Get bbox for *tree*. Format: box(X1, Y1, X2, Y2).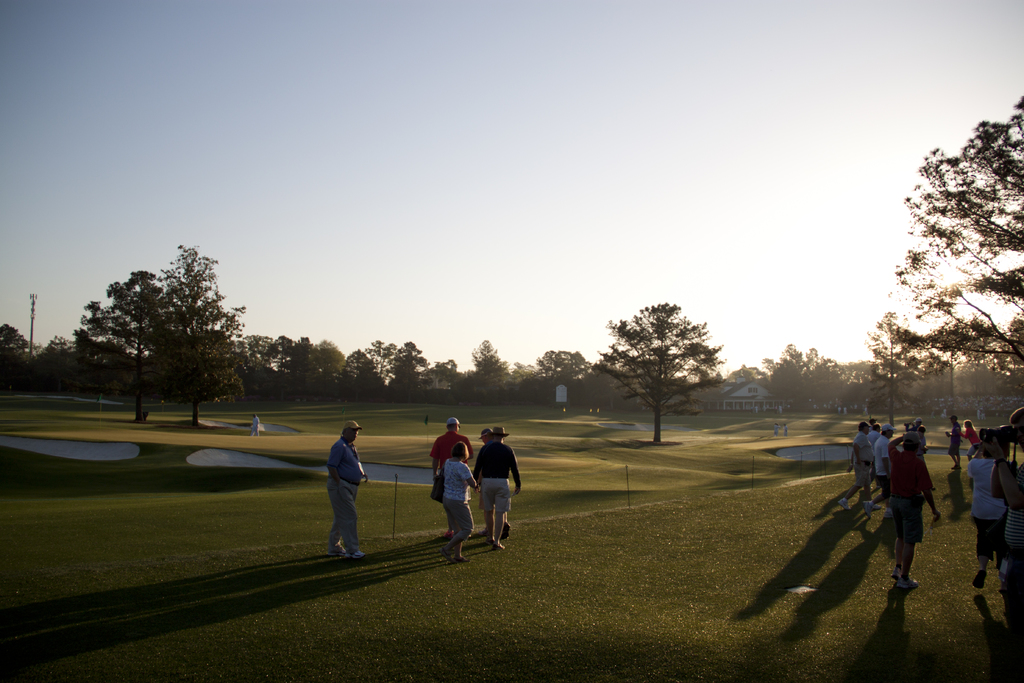
box(152, 242, 248, 424).
